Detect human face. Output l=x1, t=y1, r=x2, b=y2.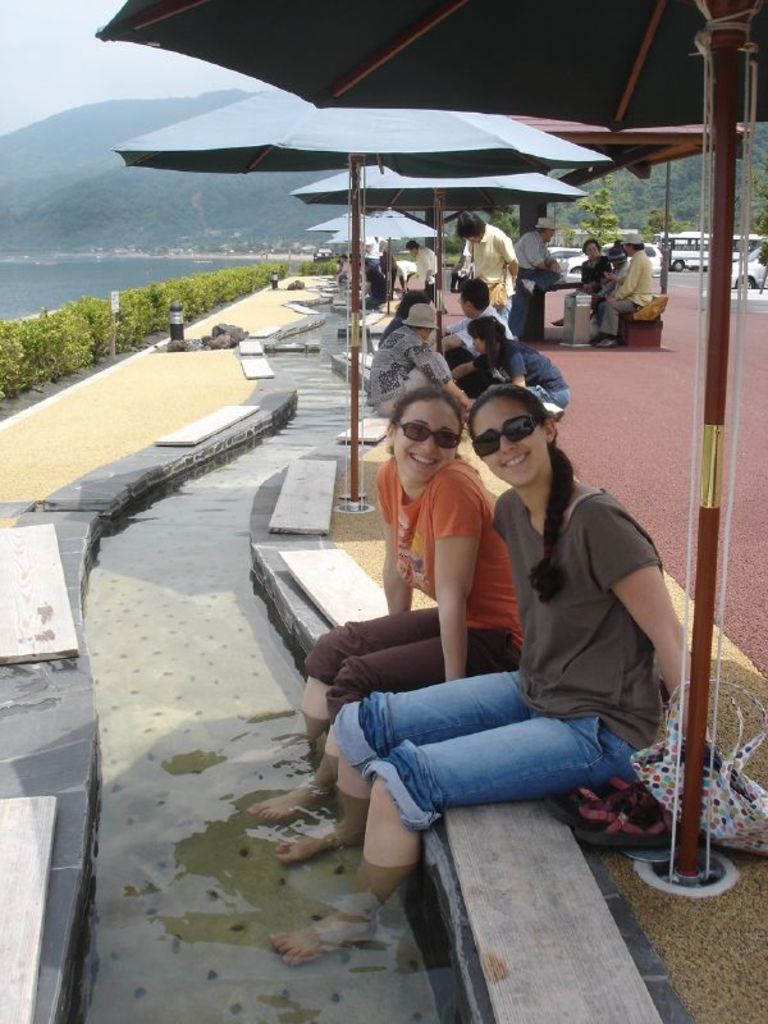
l=477, t=389, r=552, b=483.
